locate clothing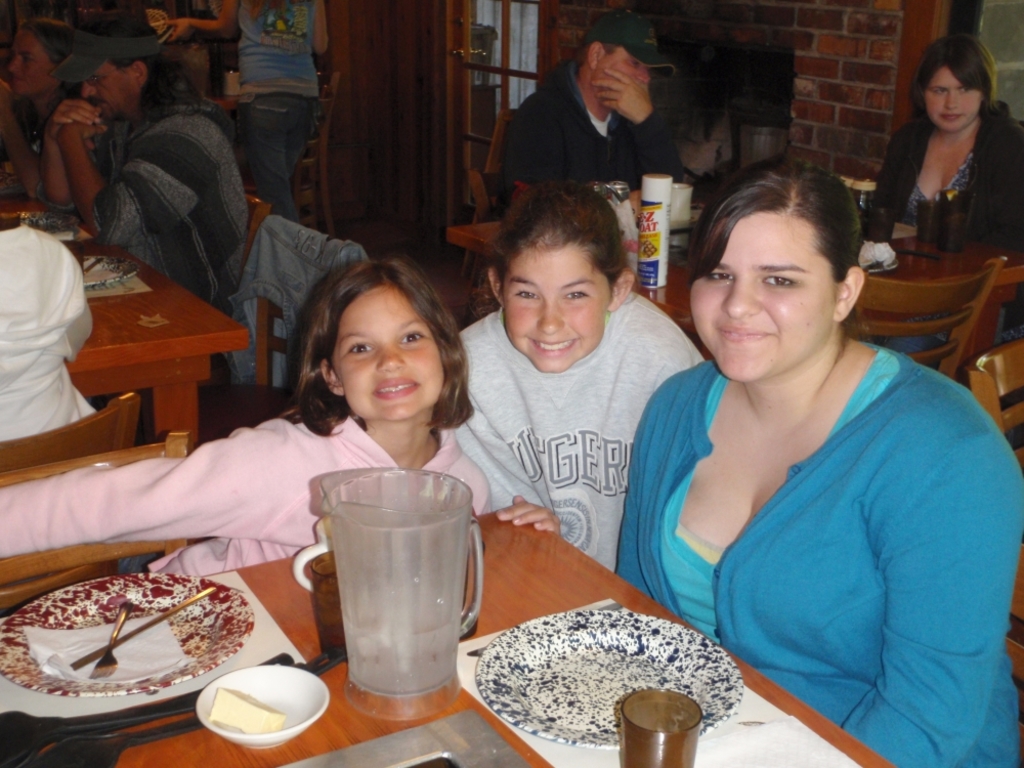
left=860, top=94, right=1023, bottom=249
